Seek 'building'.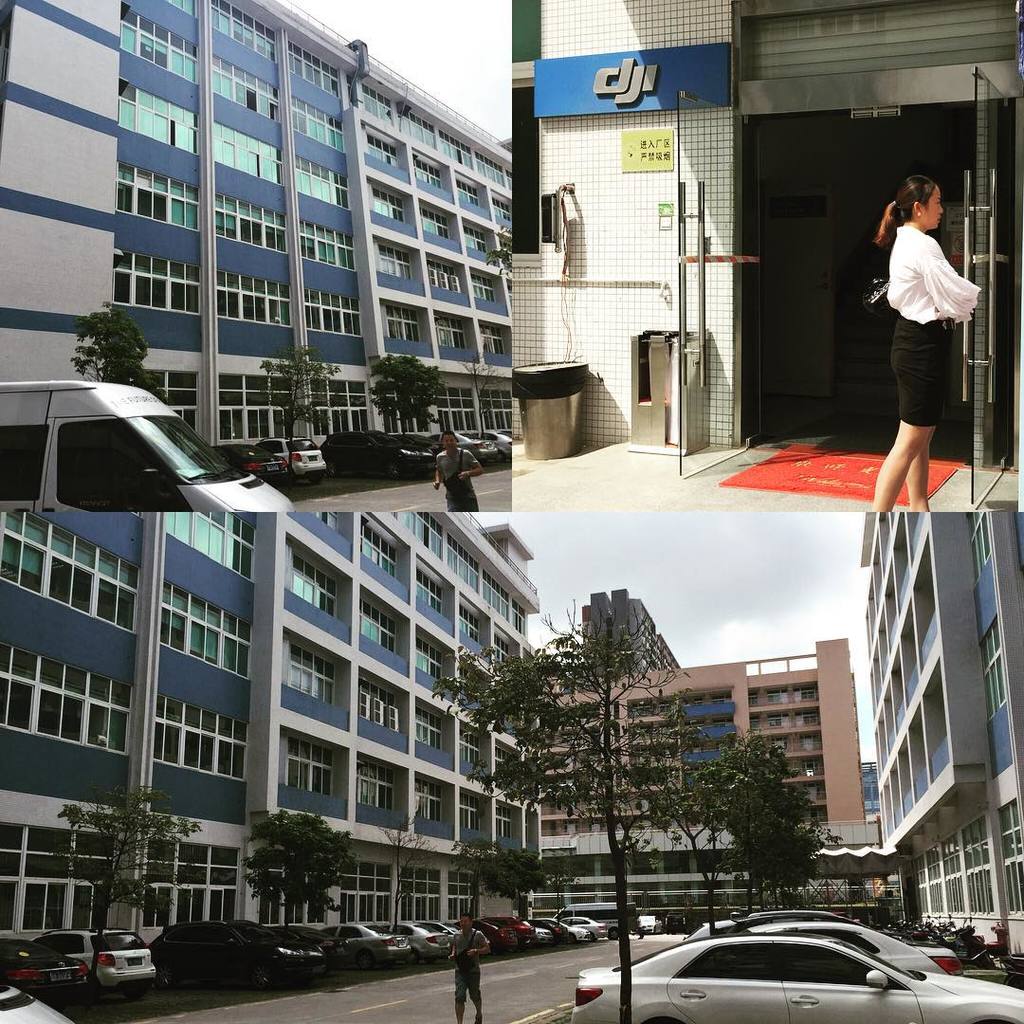
crop(544, 627, 855, 933).
